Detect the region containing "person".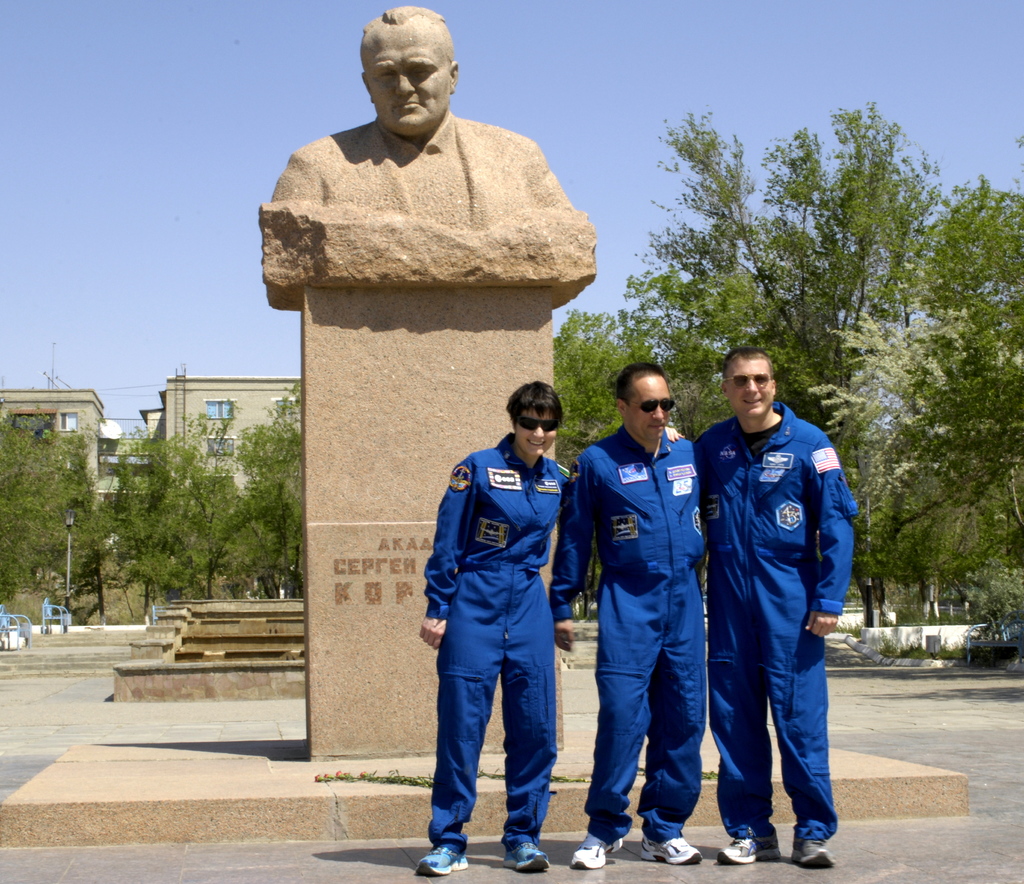
left=692, top=346, right=858, bottom=869.
